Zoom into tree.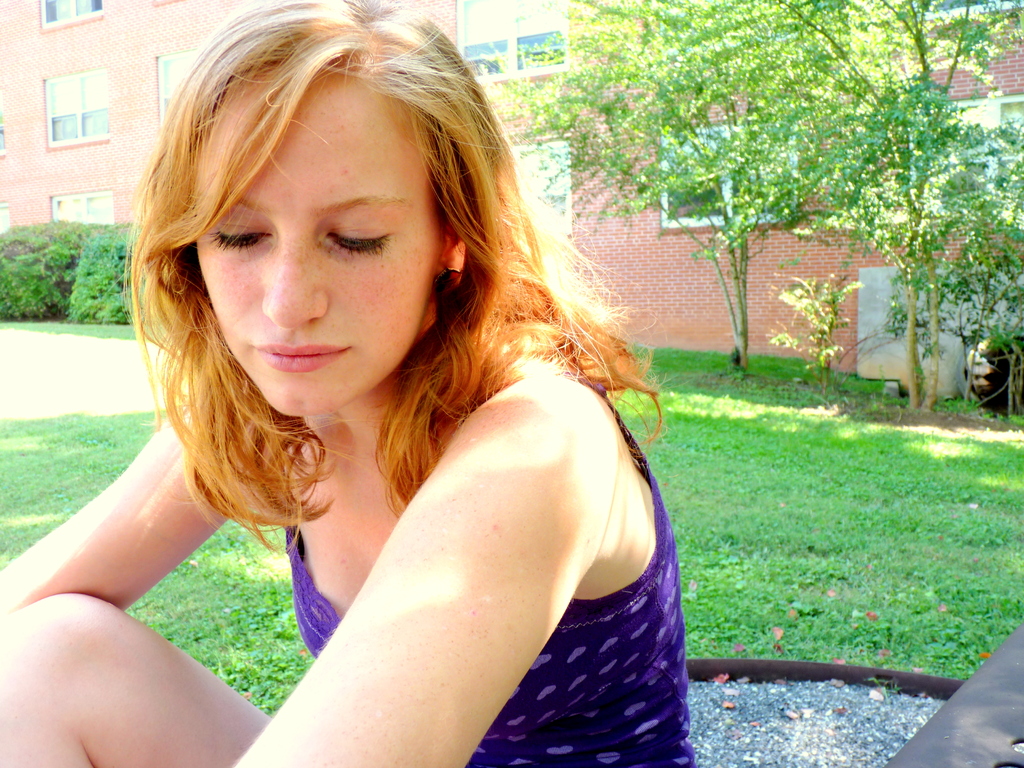
Zoom target: <box>518,0,879,374</box>.
